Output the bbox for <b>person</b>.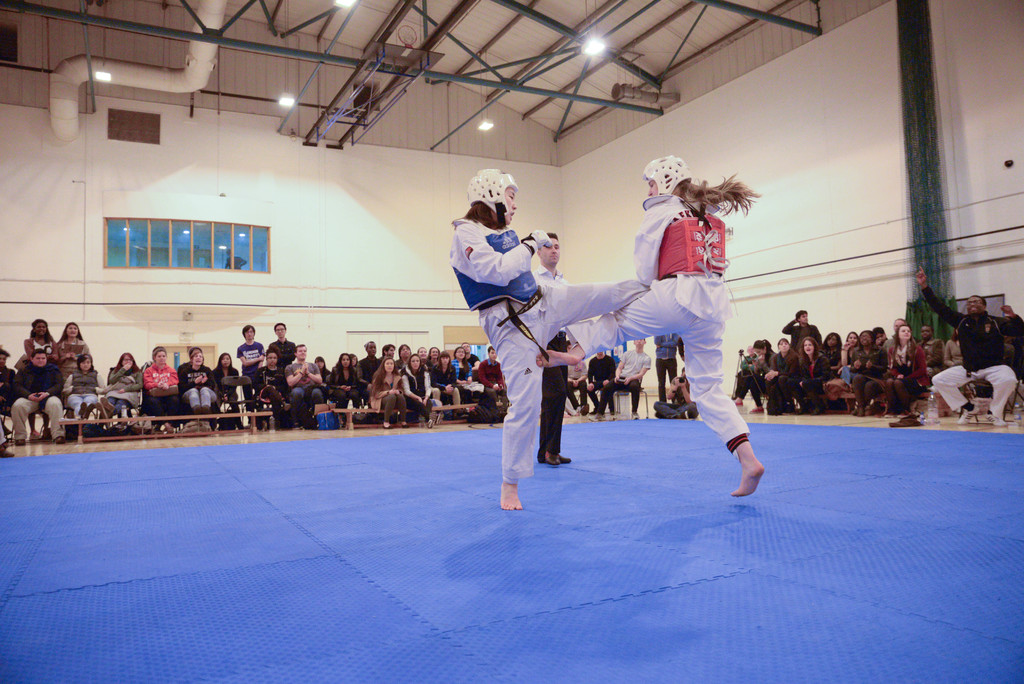
<bbox>446, 171, 646, 509</bbox>.
